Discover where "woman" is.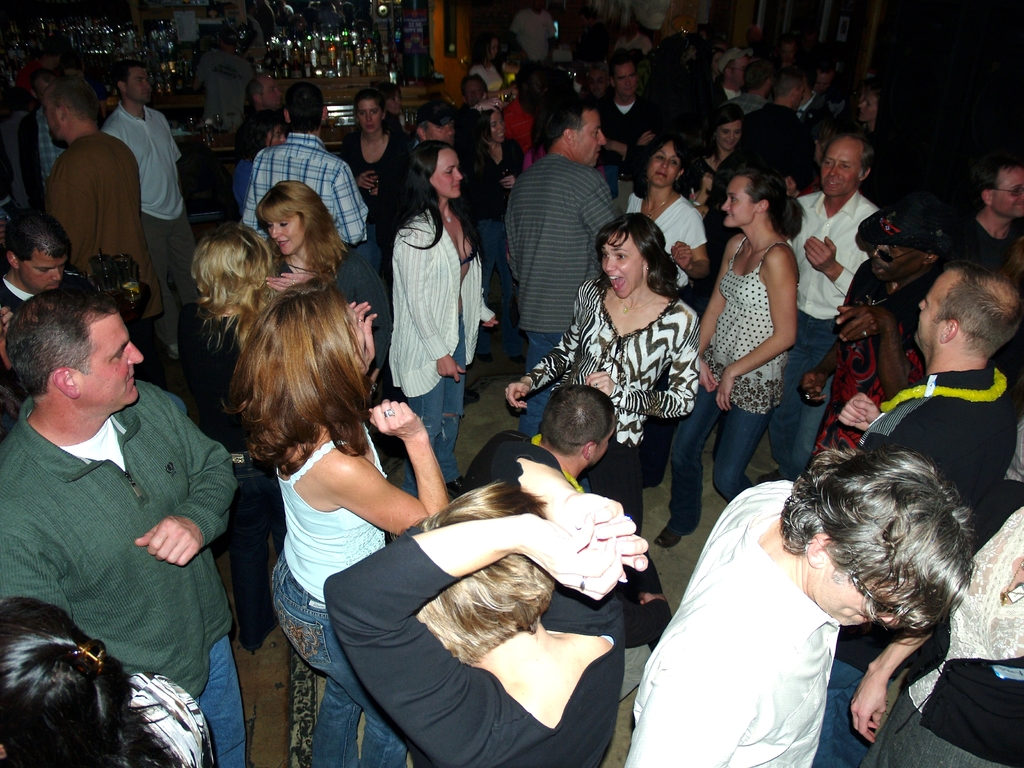
Discovered at bbox=(622, 135, 710, 487).
